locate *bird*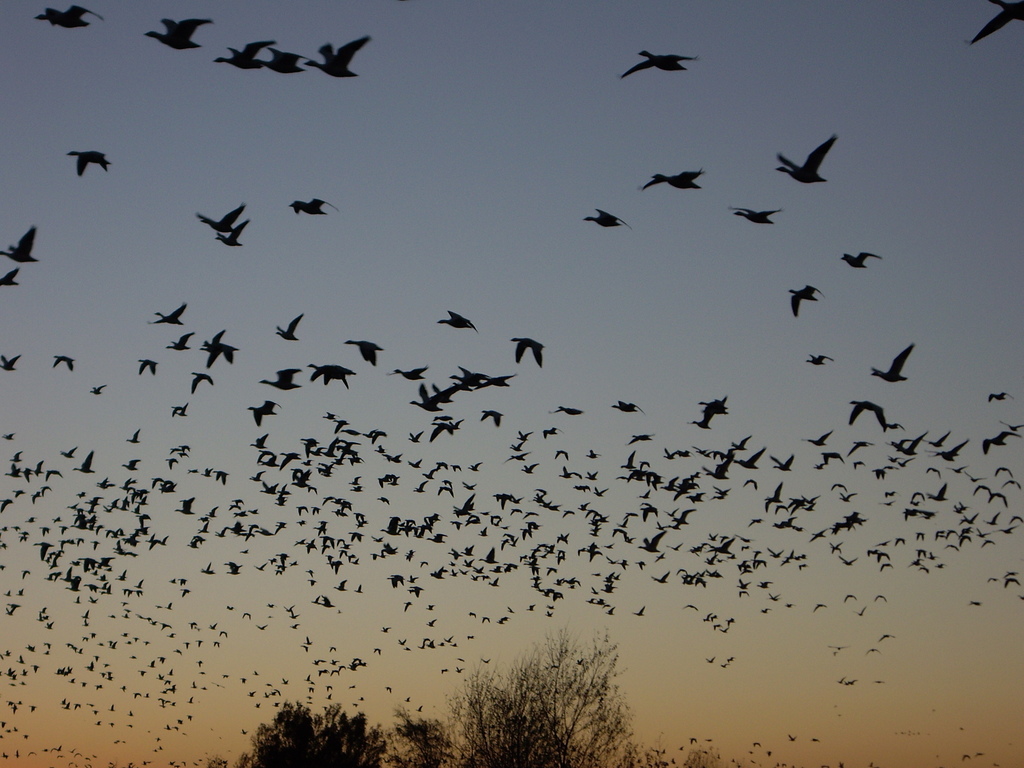
BBox(385, 452, 391, 460)
